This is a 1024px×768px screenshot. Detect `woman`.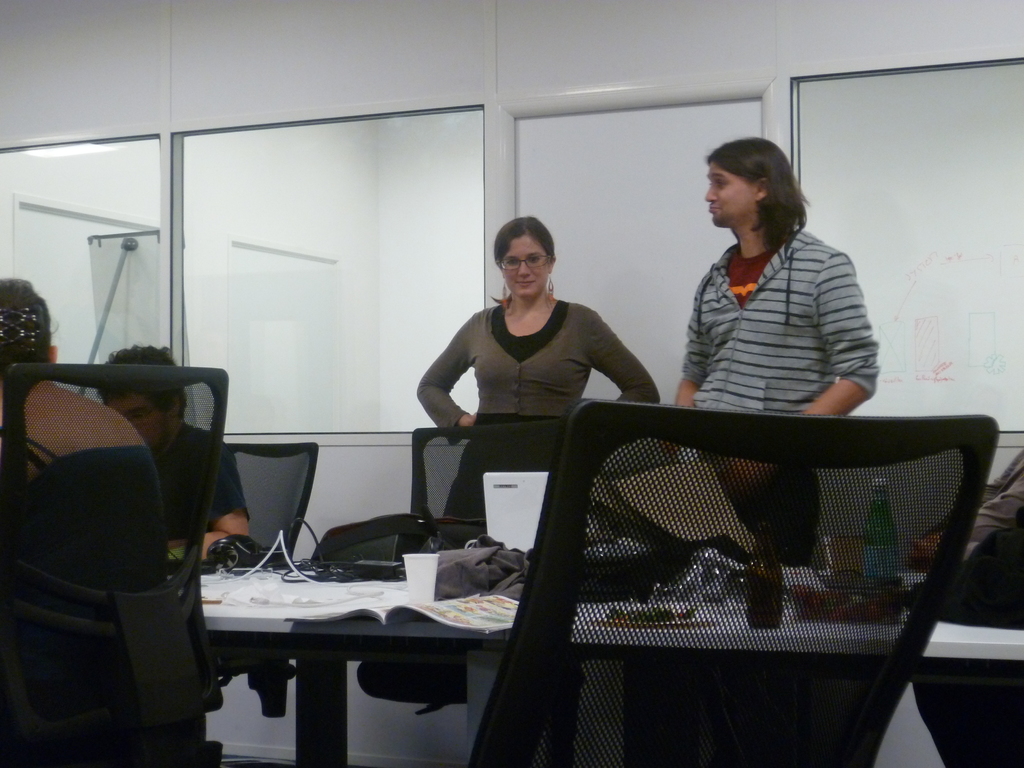
[left=416, top=214, right=660, bottom=515].
